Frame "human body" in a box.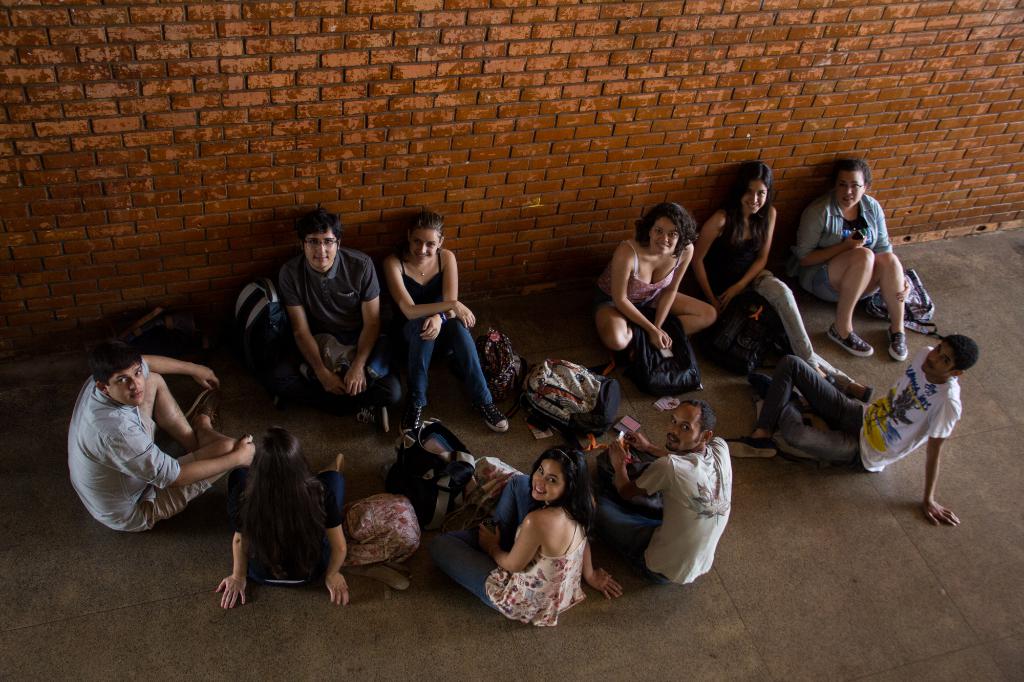
region(694, 205, 876, 401).
